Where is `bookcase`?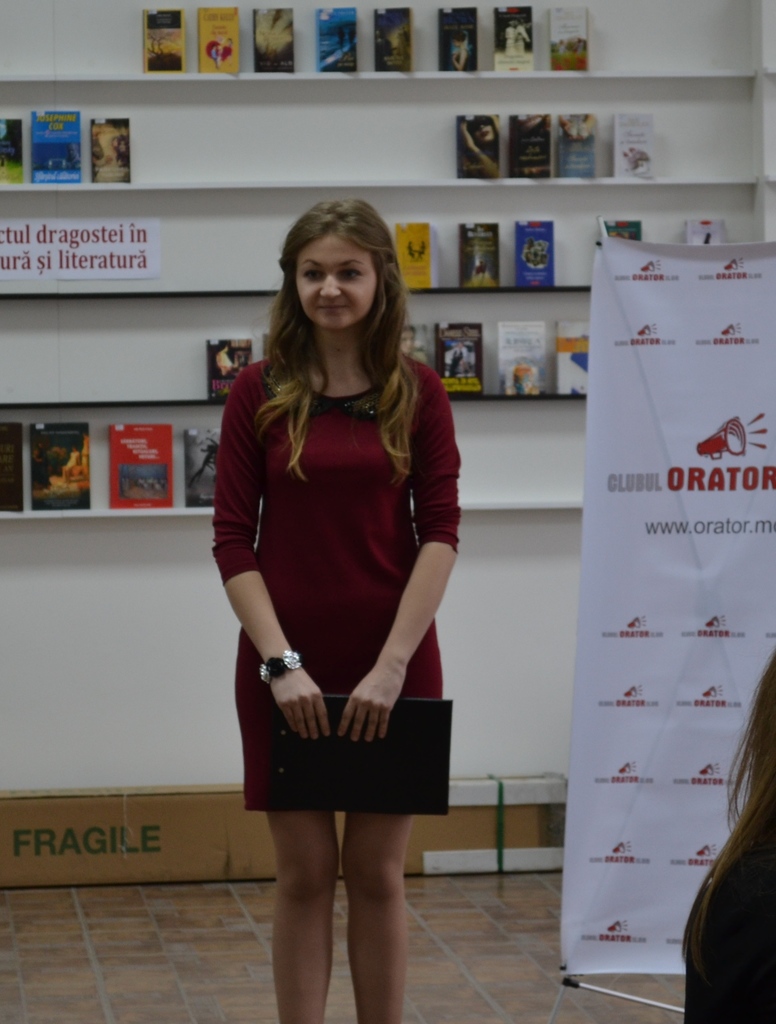
[0, 6, 775, 522].
